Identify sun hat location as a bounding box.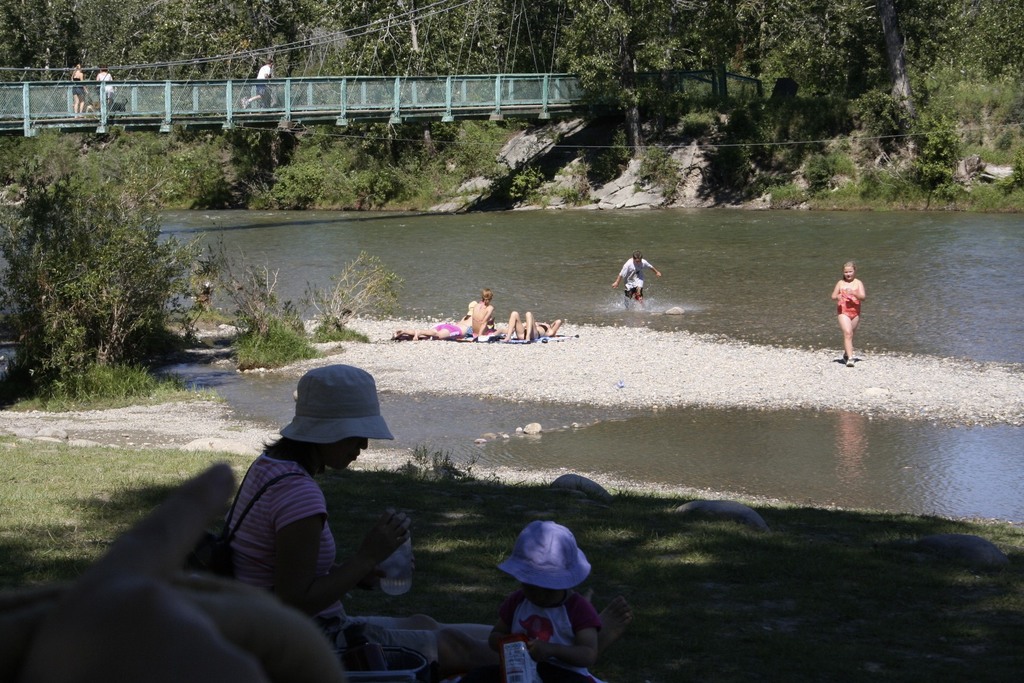
x1=276 y1=363 x2=392 y2=450.
